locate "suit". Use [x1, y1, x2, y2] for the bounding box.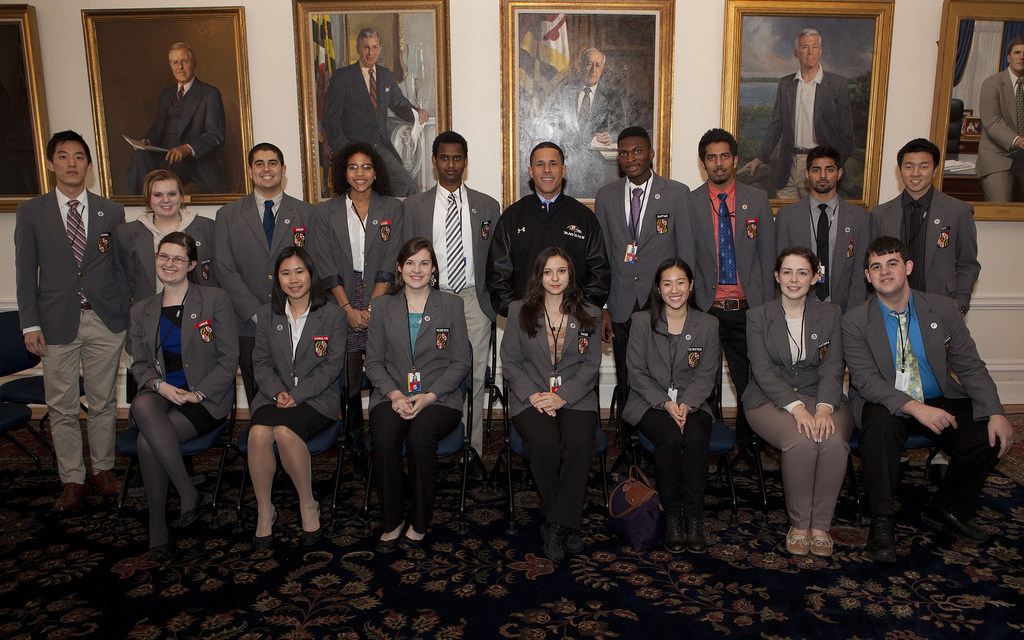
[246, 298, 351, 449].
